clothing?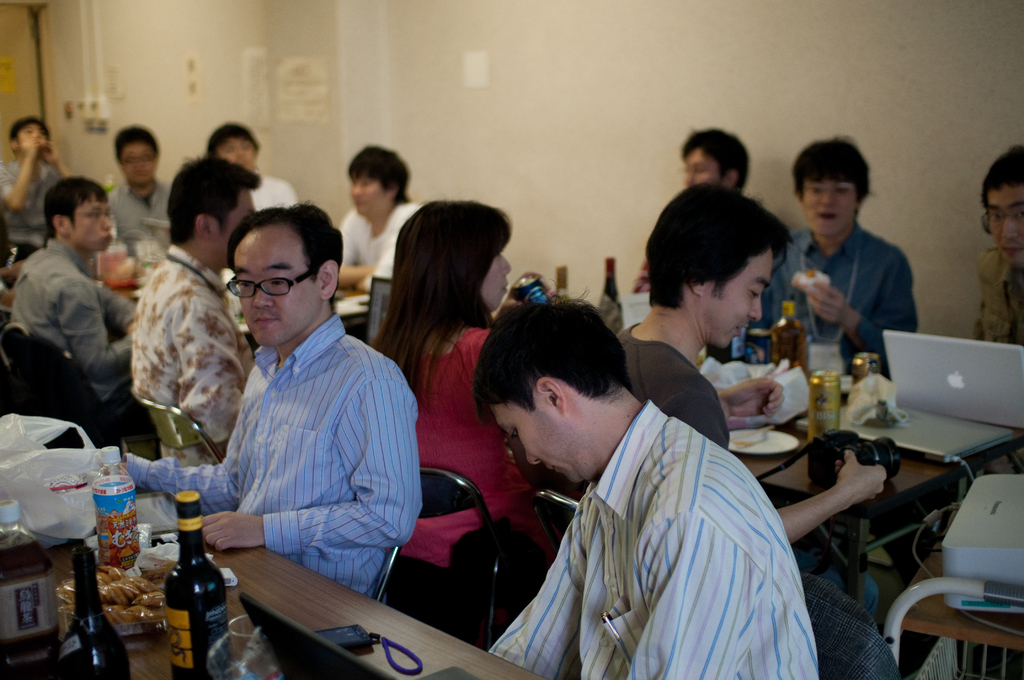
region(493, 401, 821, 679)
